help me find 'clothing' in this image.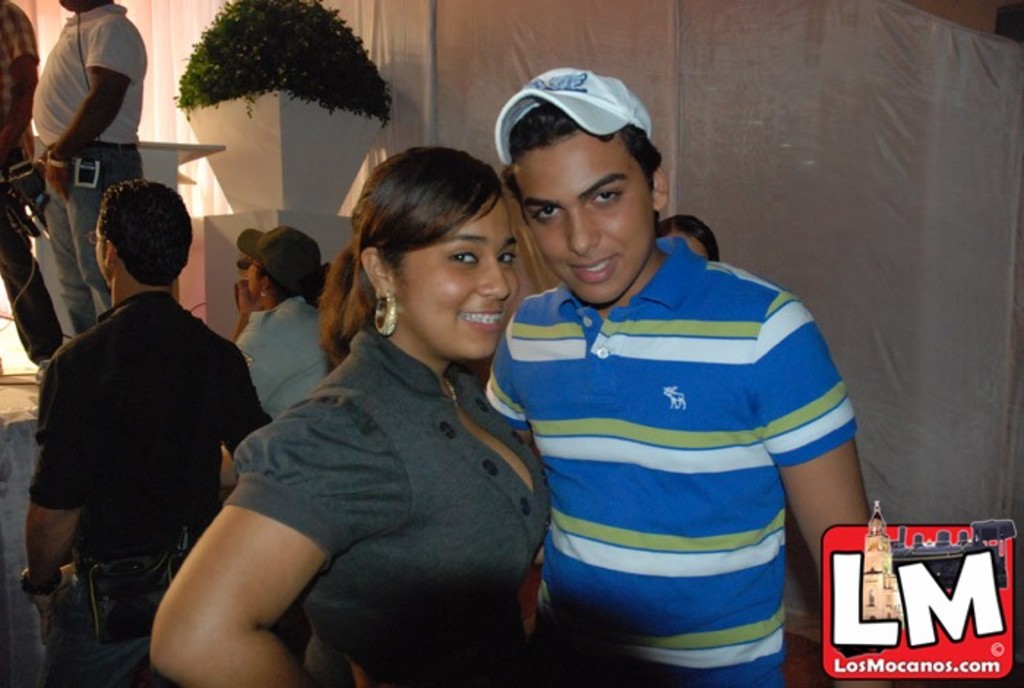
Found it: bbox=(228, 268, 334, 452).
